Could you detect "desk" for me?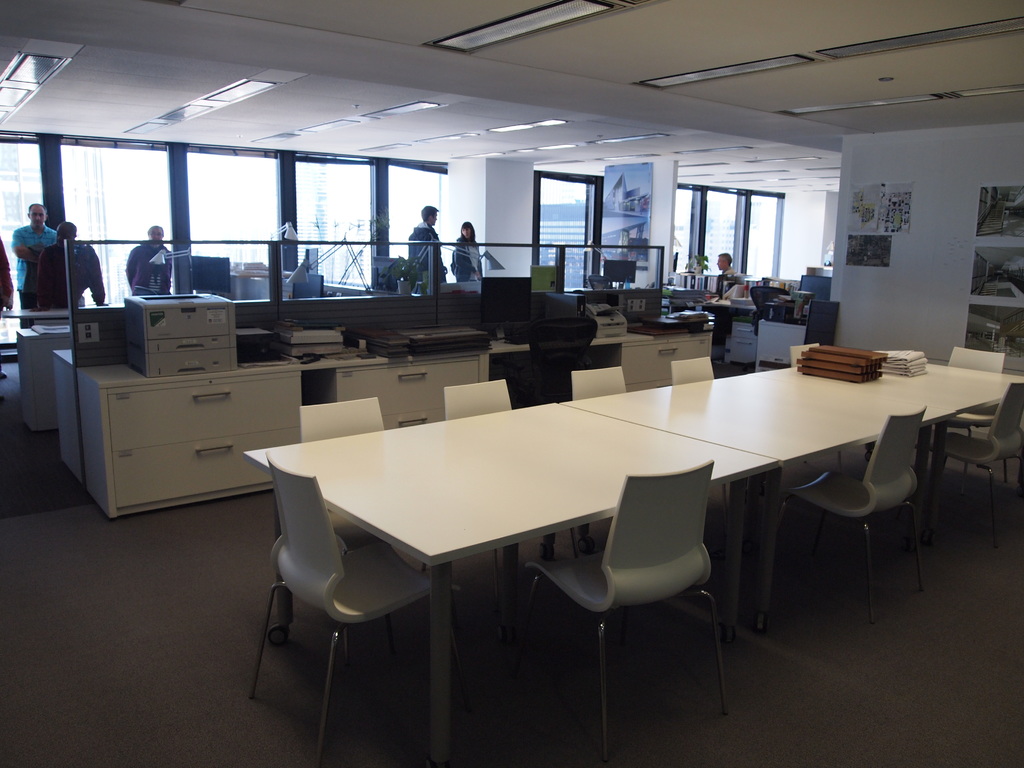
Detection result: Rect(301, 332, 658, 433).
